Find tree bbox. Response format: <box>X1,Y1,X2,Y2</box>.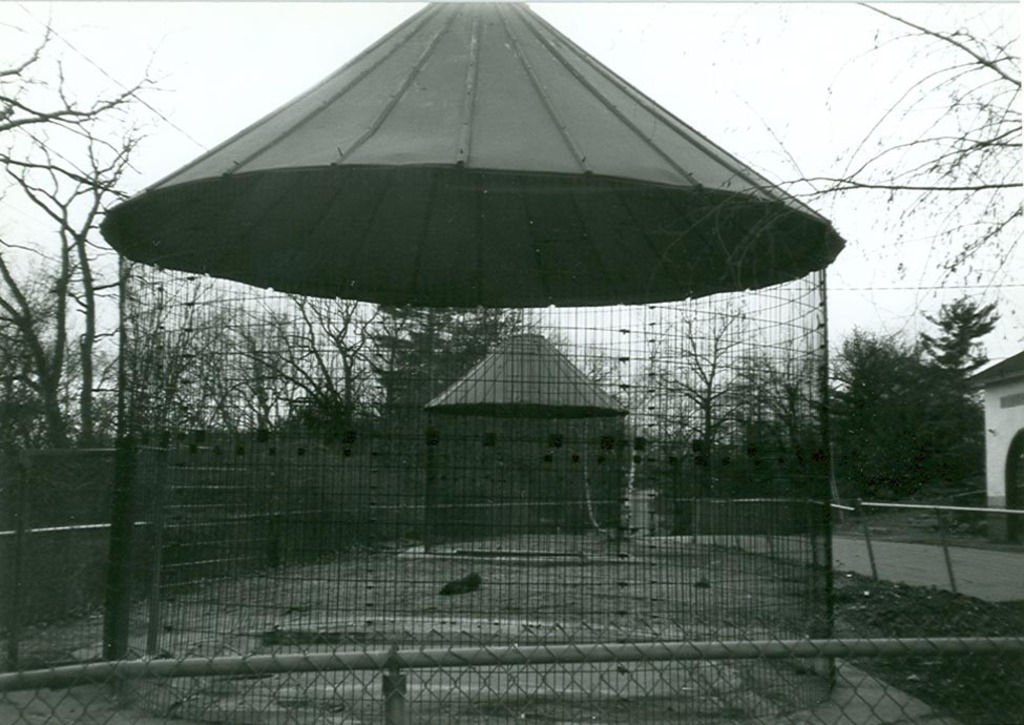
<box>625,295,789,537</box>.
